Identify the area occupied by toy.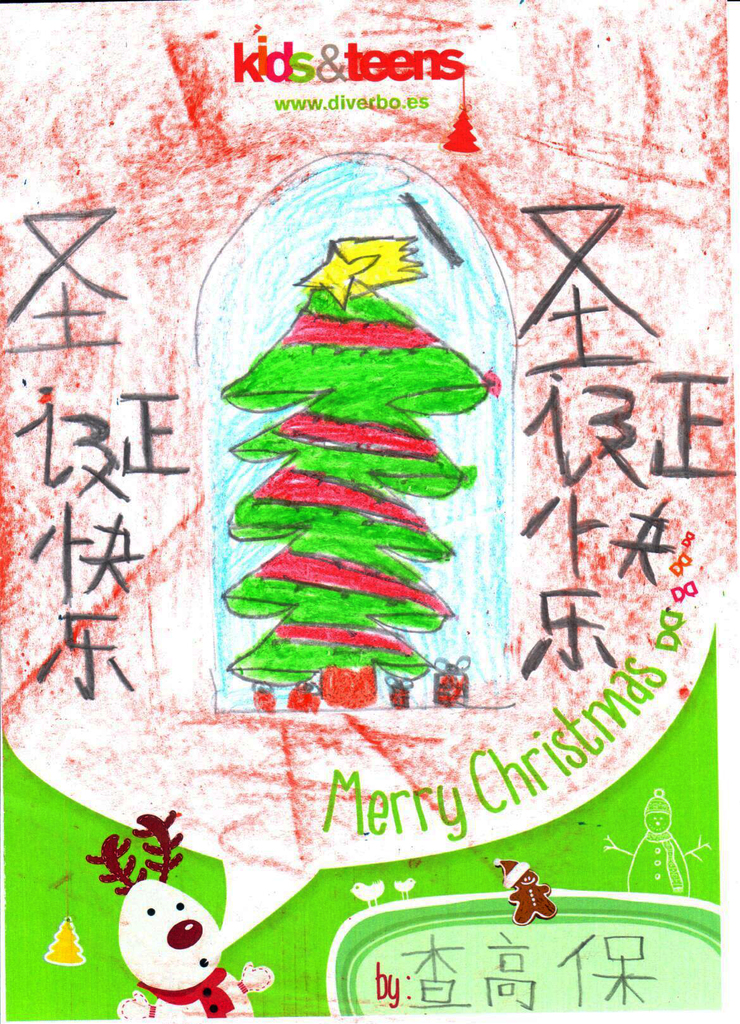
Area: (74, 808, 277, 1023).
